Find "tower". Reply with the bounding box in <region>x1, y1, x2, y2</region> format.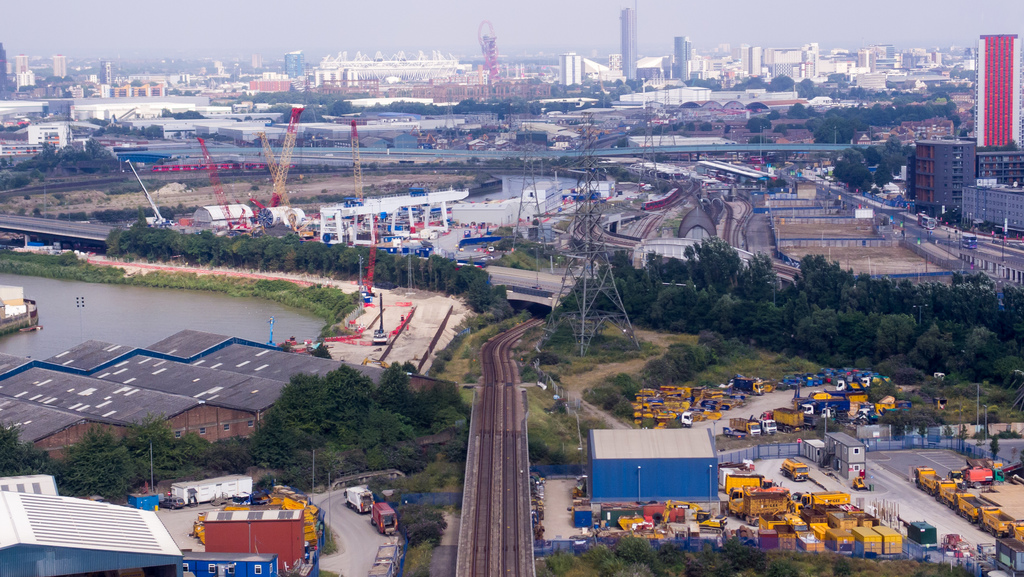
<region>100, 62, 115, 85</region>.
